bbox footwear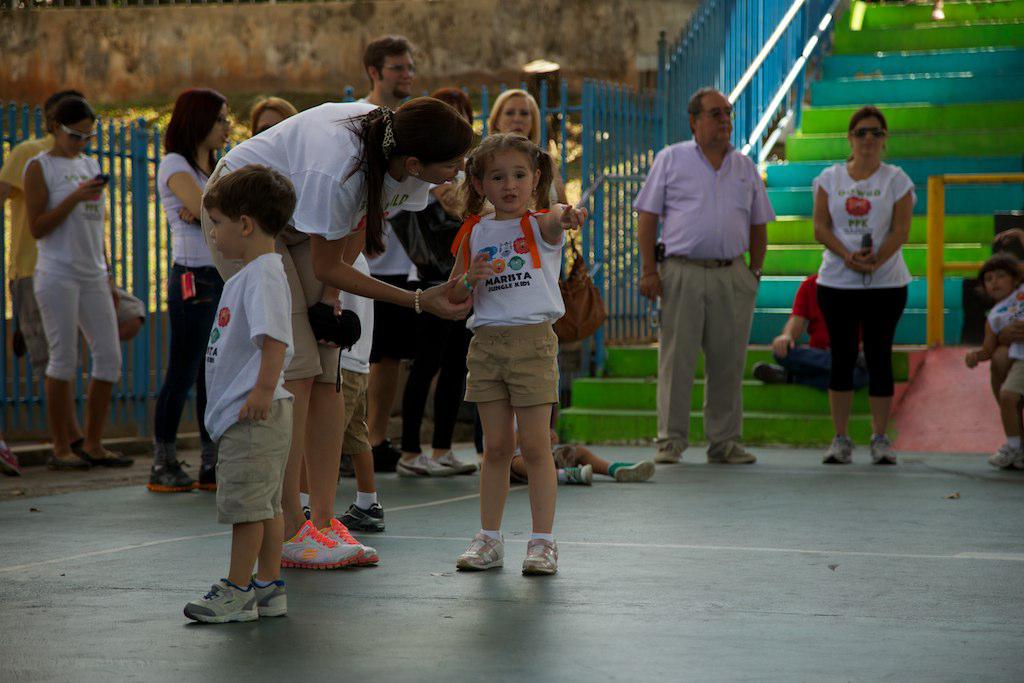
[821,441,857,468]
